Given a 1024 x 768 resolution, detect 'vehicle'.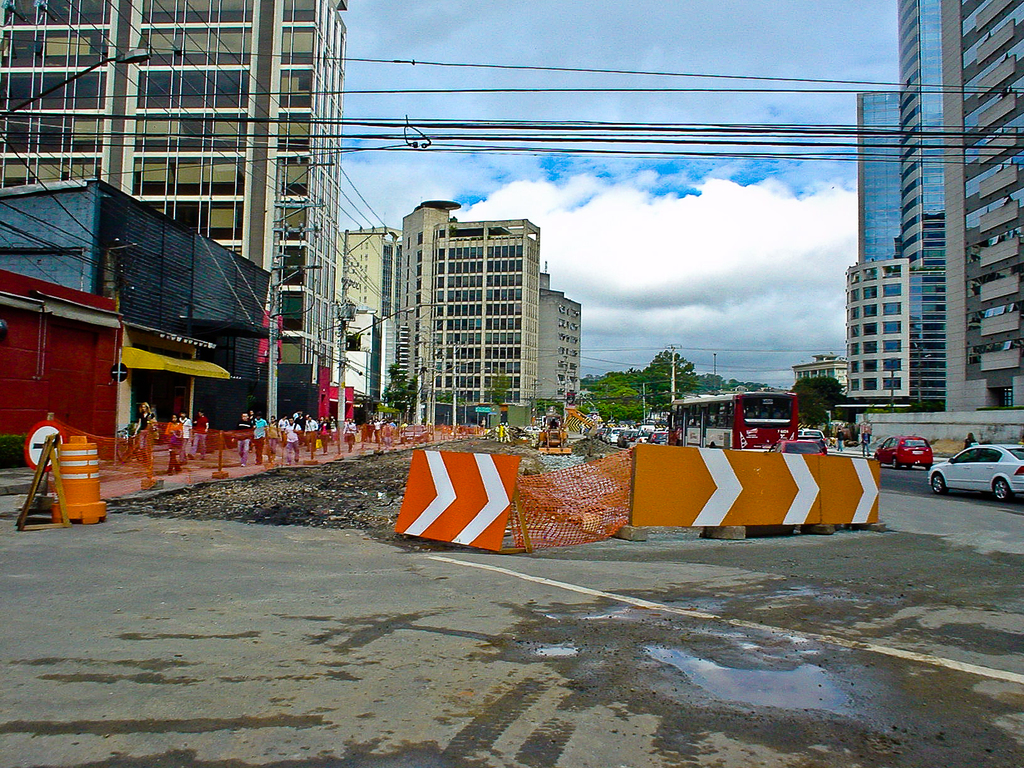
crop(665, 387, 794, 455).
